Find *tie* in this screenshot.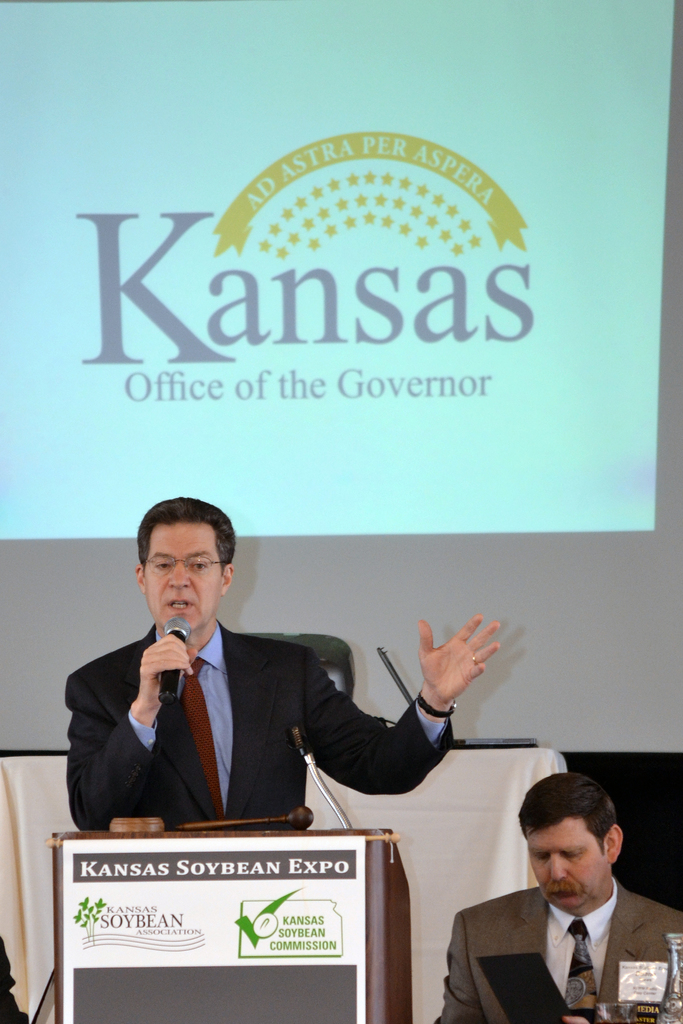
The bounding box for *tie* is 561 916 601 1023.
